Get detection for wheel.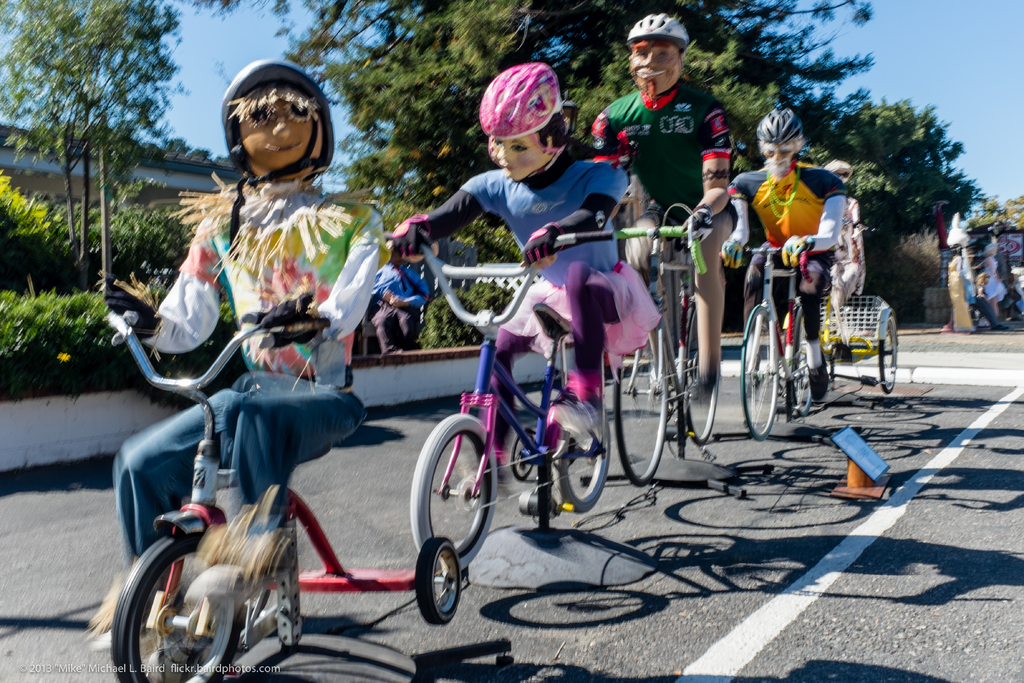
Detection: pyautogui.locateOnScreen(795, 346, 818, 415).
